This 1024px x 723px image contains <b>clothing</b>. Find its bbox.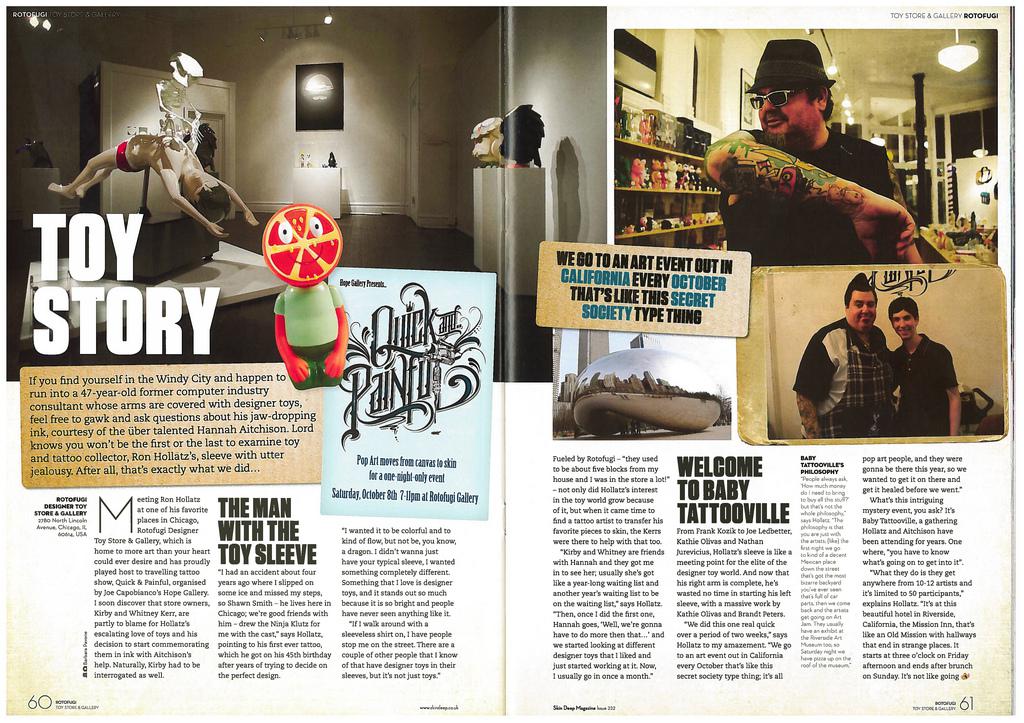
x1=270, y1=282, x2=346, y2=344.
